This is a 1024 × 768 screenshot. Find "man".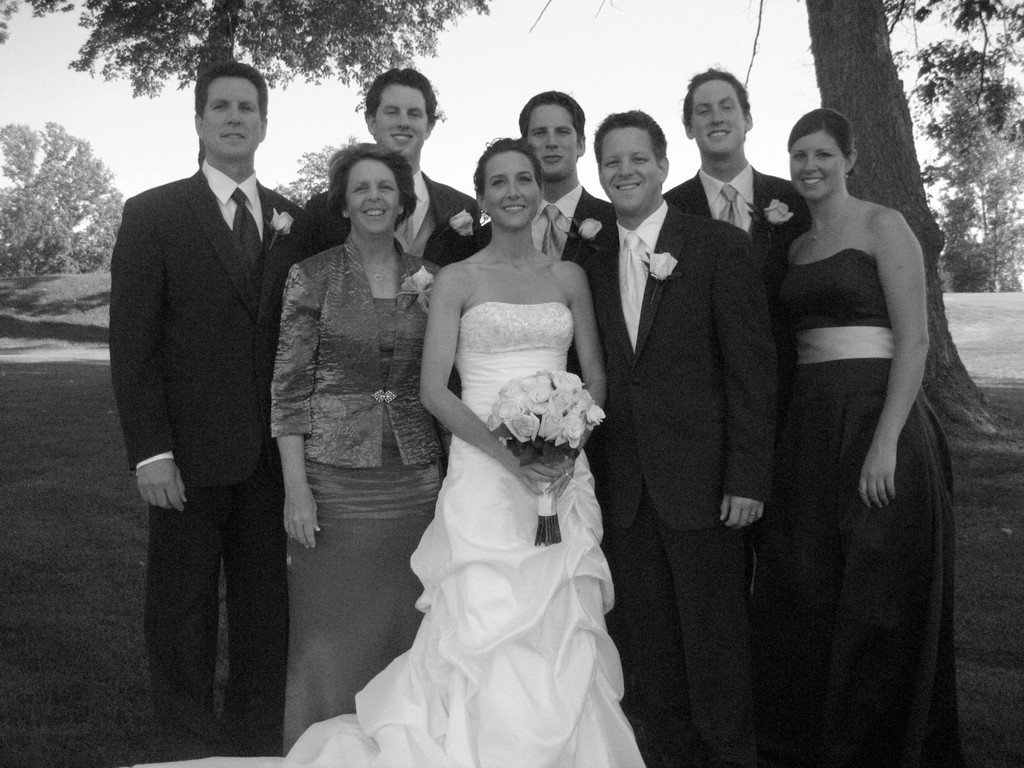
Bounding box: rect(561, 107, 780, 767).
